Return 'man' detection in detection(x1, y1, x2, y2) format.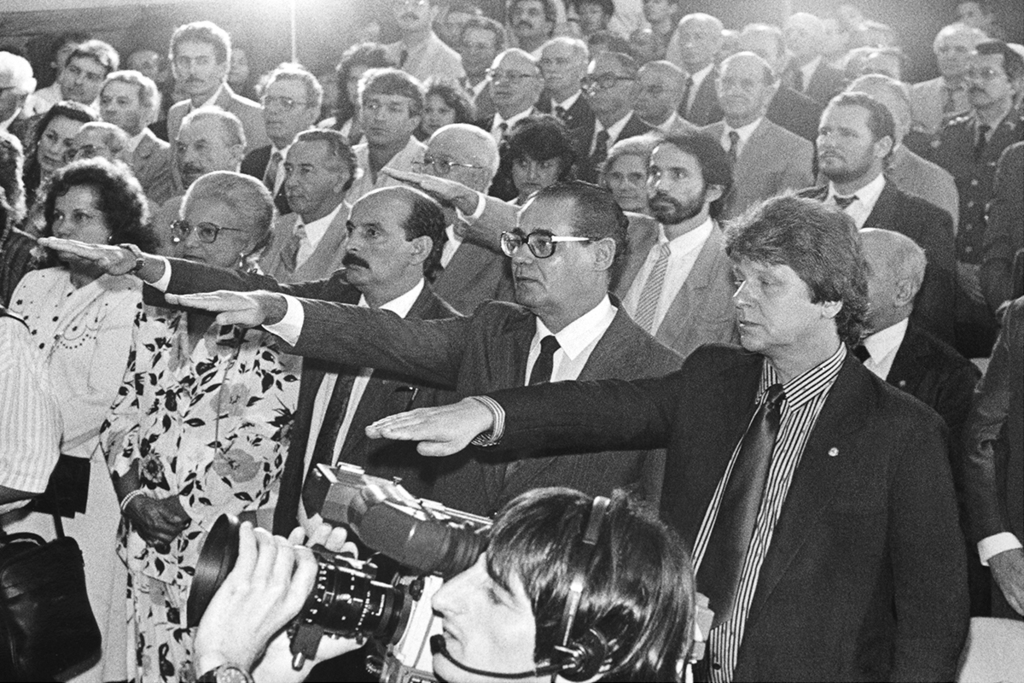
detection(441, 13, 503, 121).
